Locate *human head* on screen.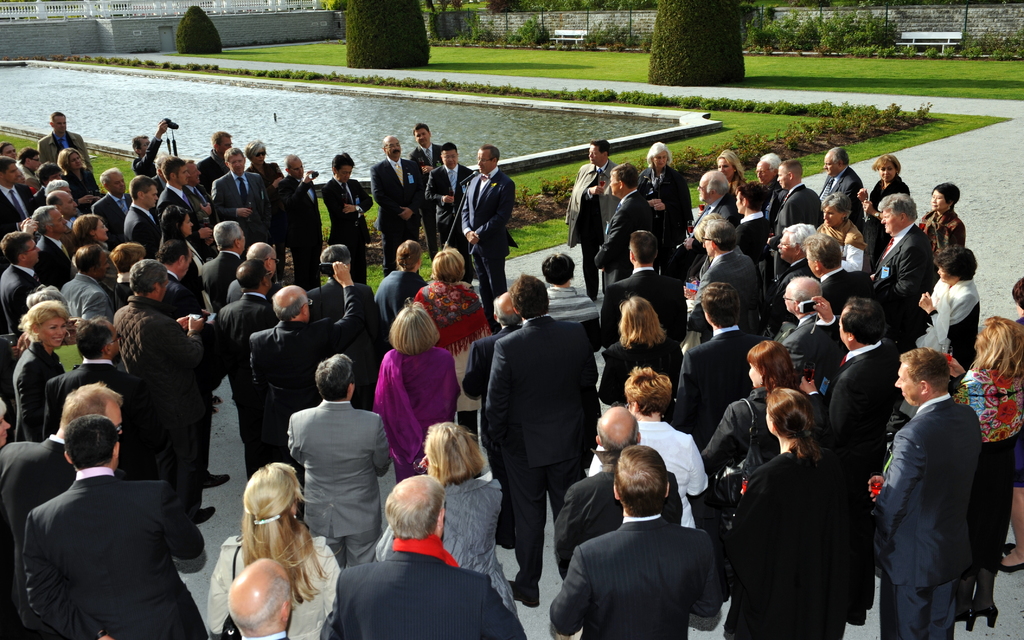
On screen at bbox=(332, 151, 355, 185).
